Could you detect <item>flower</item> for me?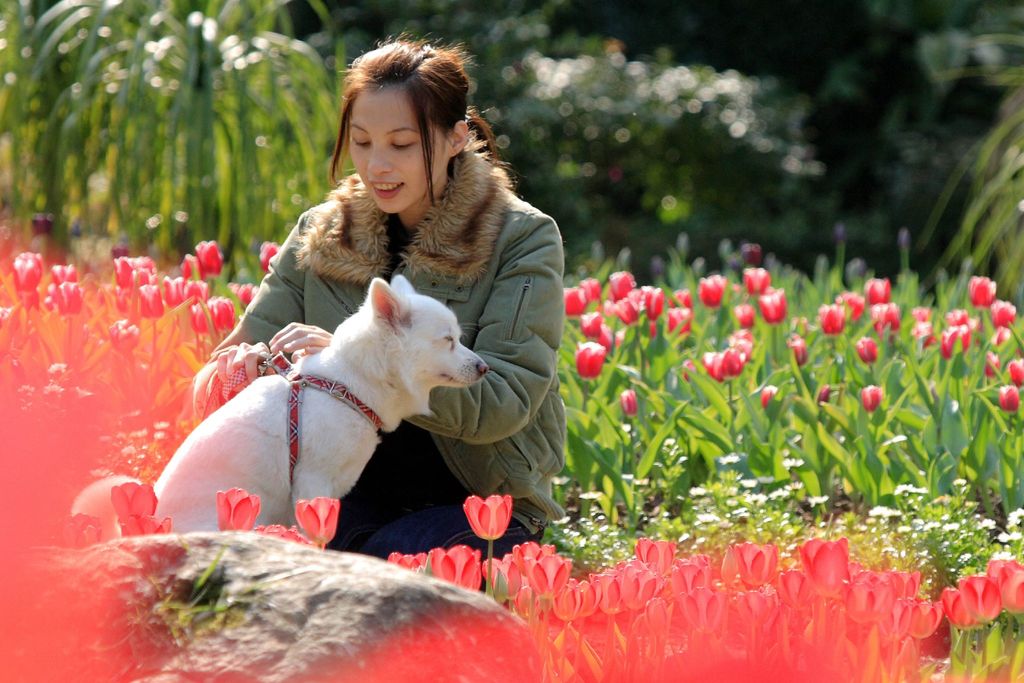
Detection result: pyautogui.locateOnScreen(54, 518, 98, 549).
